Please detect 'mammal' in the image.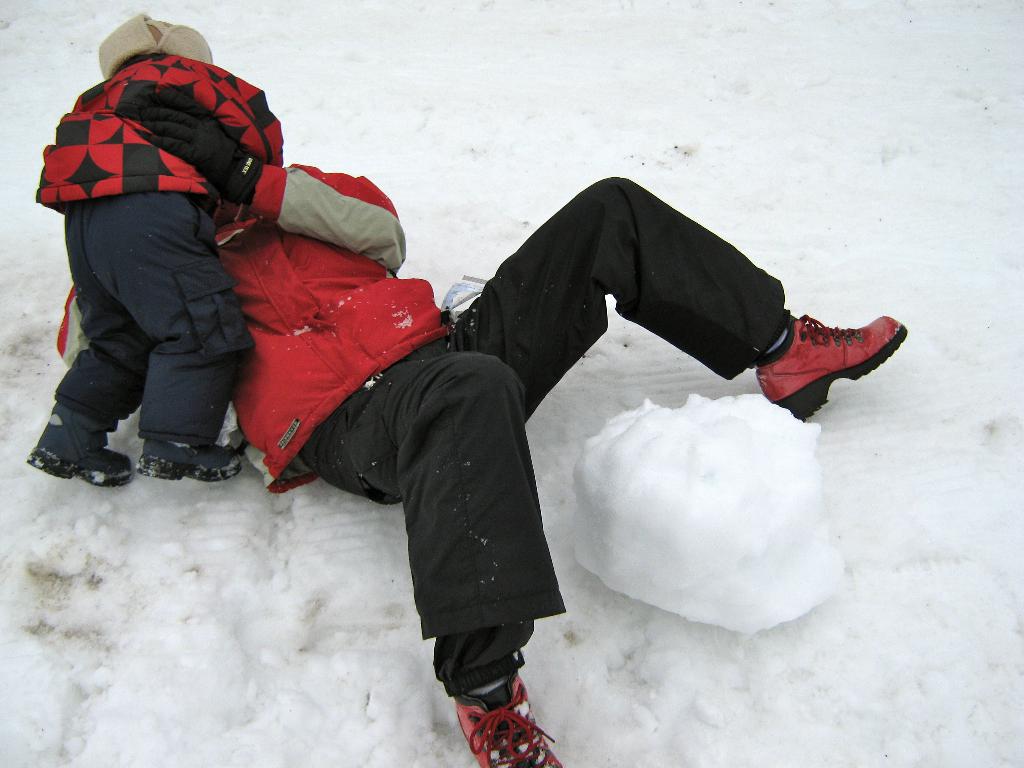
box=[94, 151, 888, 684].
